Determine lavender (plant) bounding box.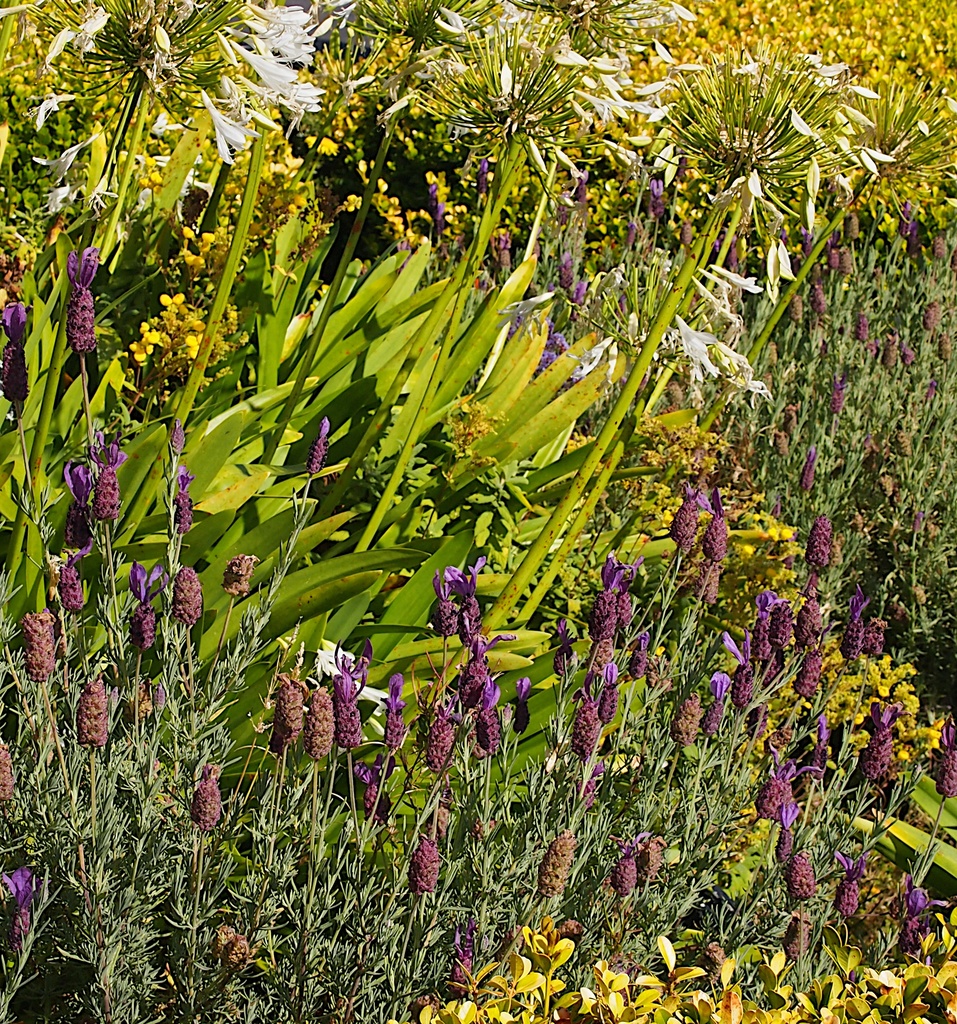
Determined: {"left": 545, "top": 600, "right": 579, "bottom": 705}.
